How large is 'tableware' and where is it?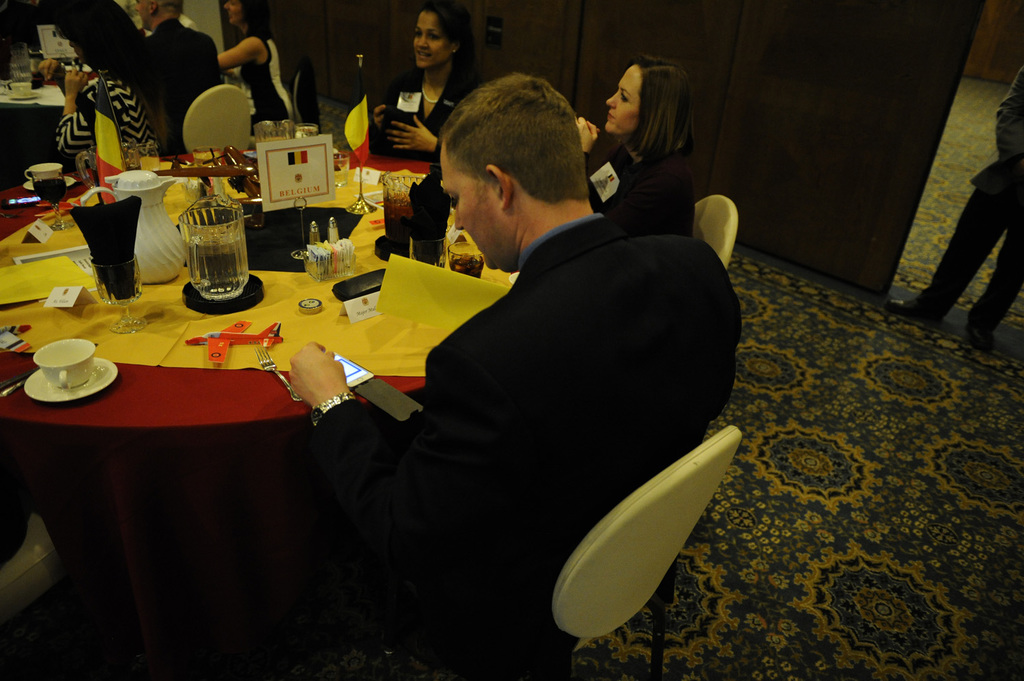
Bounding box: box(449, 240, 489, 278).
